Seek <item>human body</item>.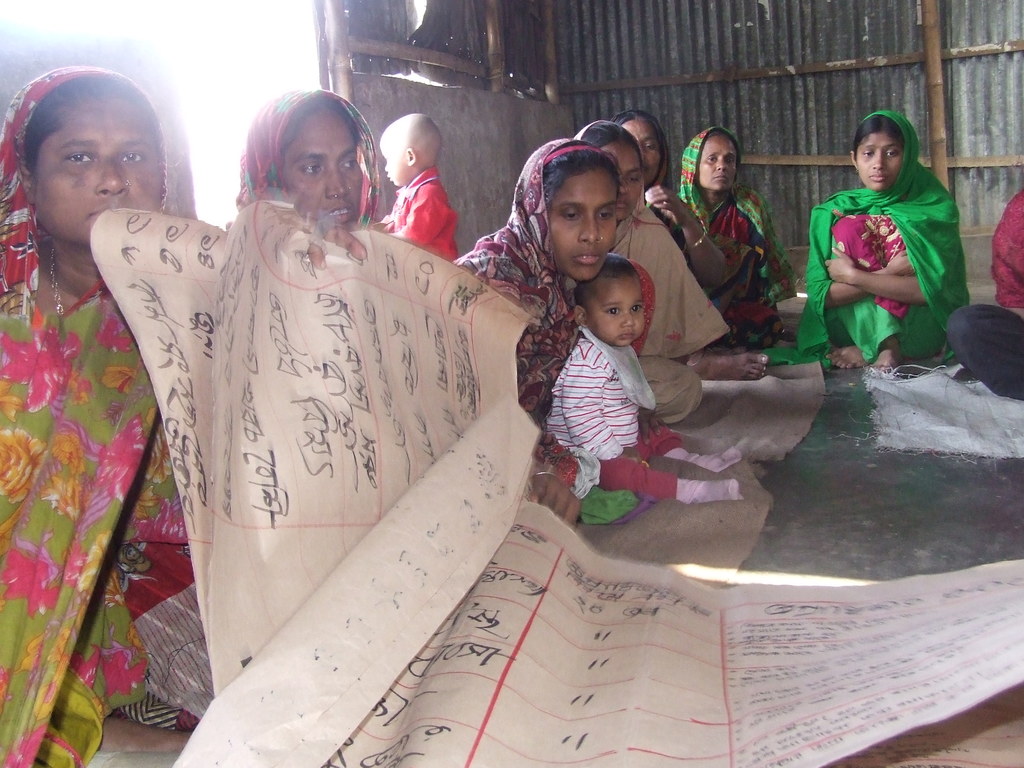
<box>654,185,767,390</box>.
